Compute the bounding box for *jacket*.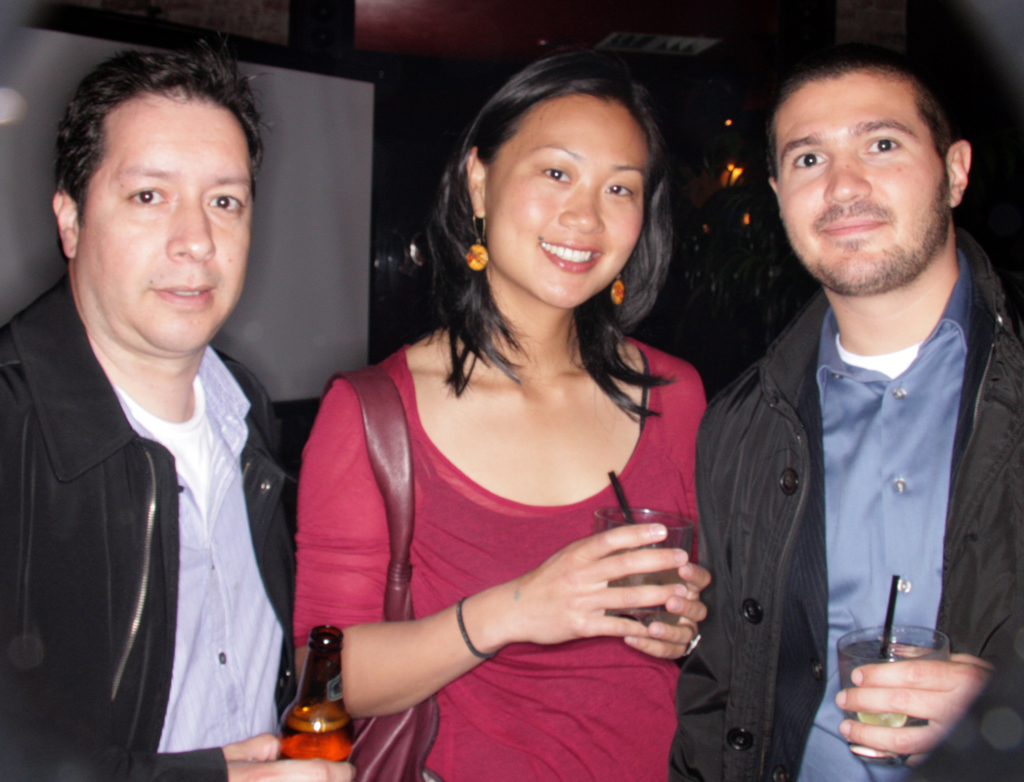
region(662, 219, 1023, 781).
